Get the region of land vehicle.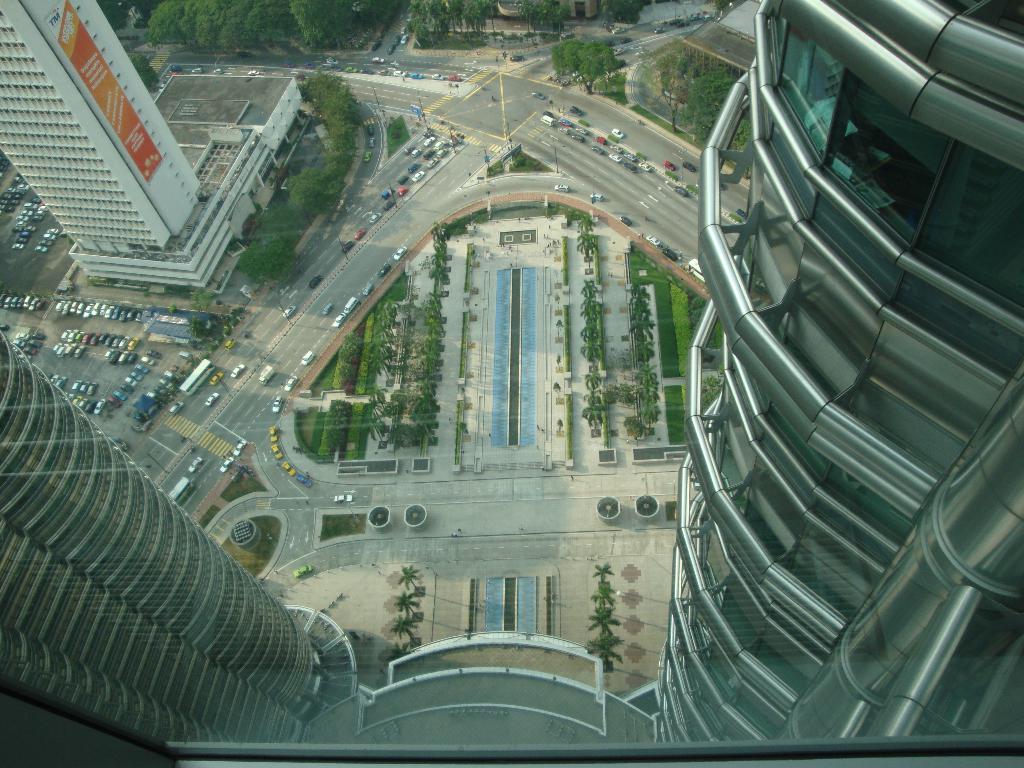
left=532, top=90, right=545, bottom=98.
